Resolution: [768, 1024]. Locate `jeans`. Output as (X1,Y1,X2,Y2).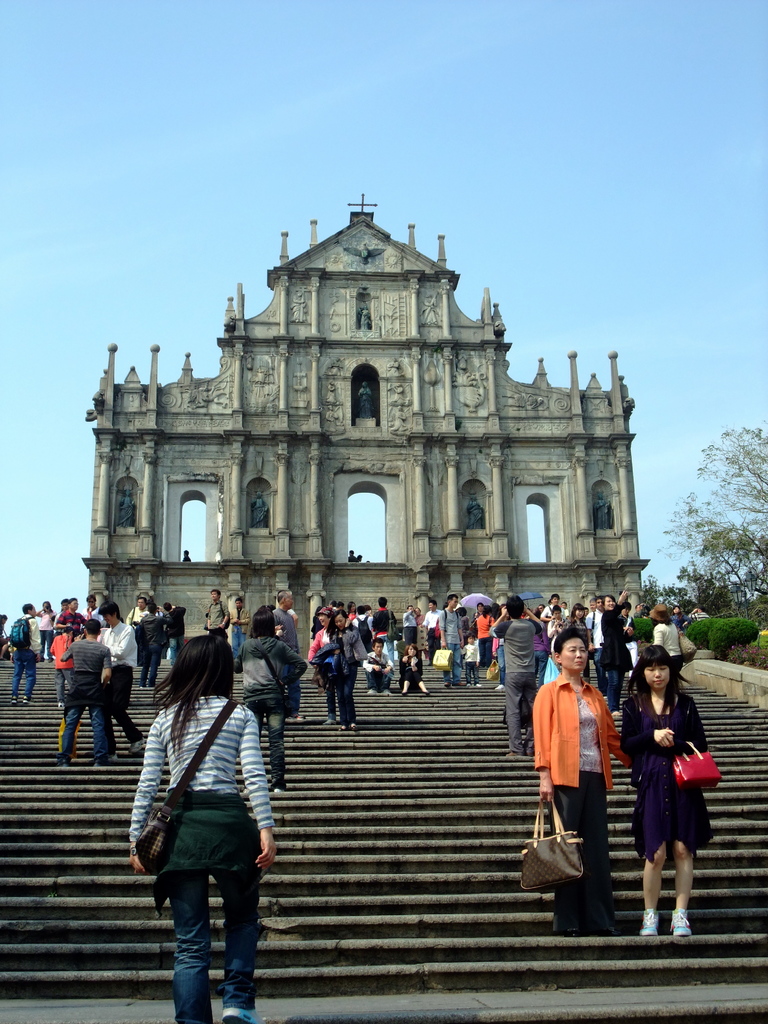
(467,666,479,682).
